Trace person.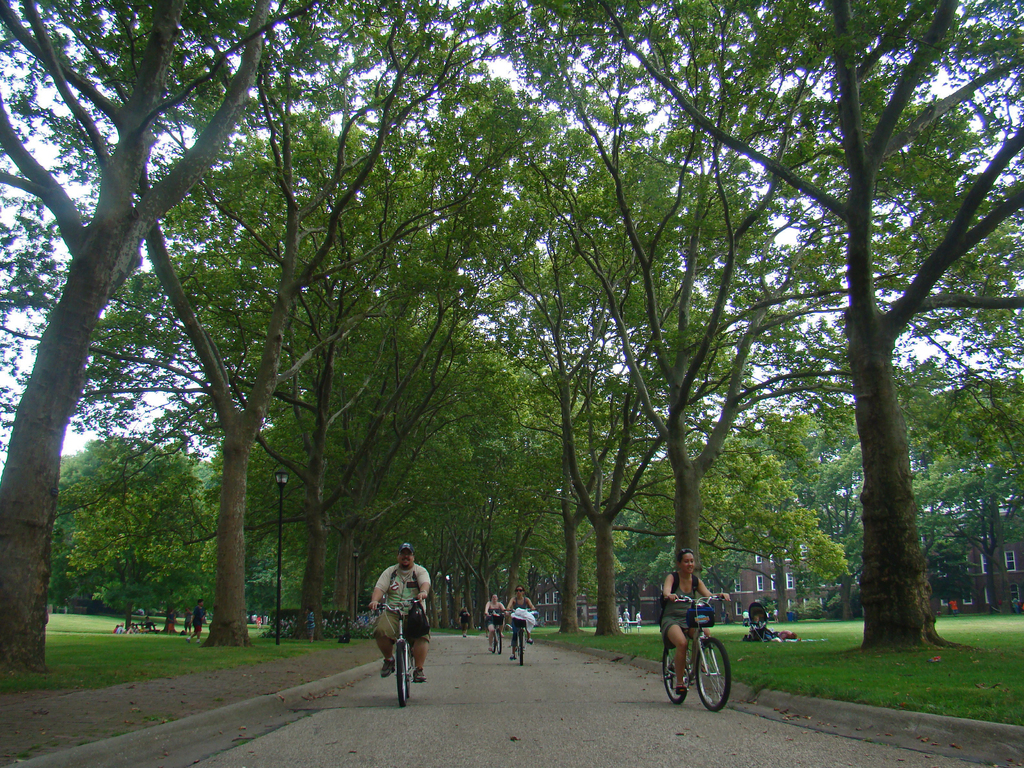
Traced to bbox(658, 547, 732, 694).
